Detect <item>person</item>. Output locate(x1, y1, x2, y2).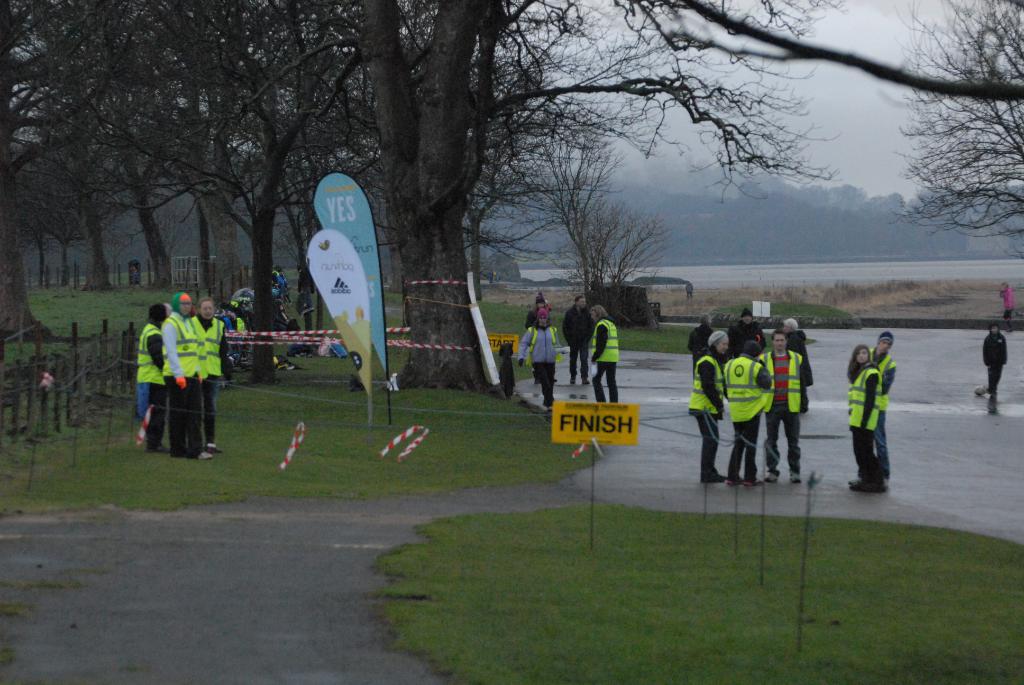
locate(527, 294, 547, 326).
